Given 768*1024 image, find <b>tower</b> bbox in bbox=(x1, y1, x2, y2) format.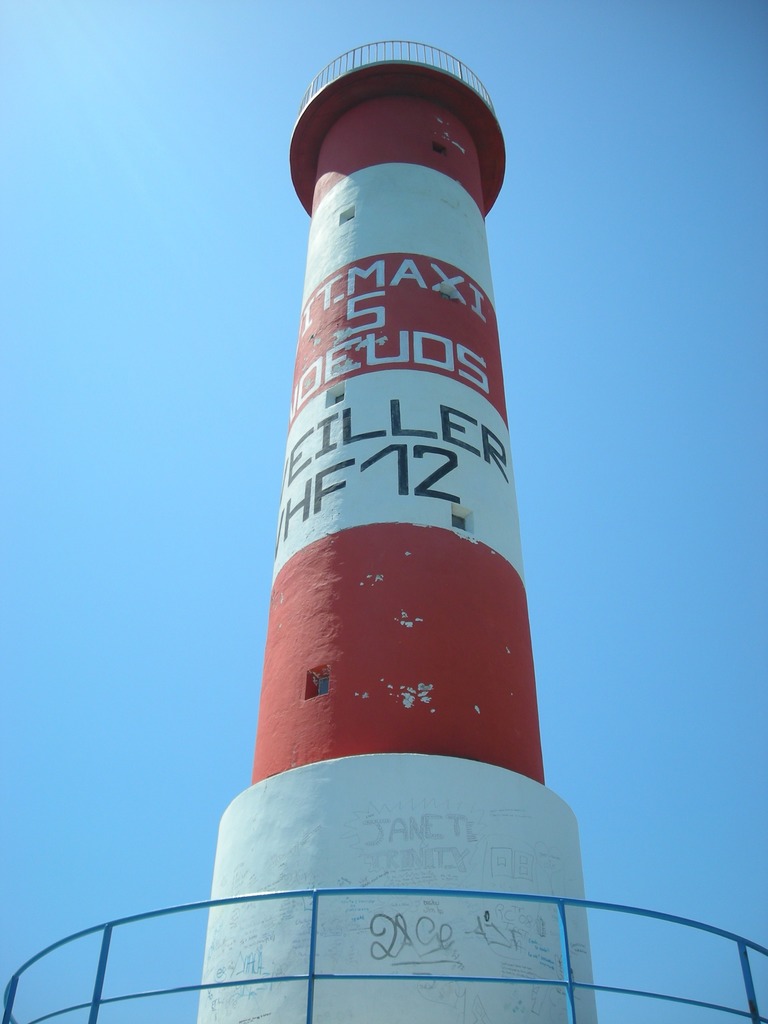
bbox=(246, 0, 541, 918).
